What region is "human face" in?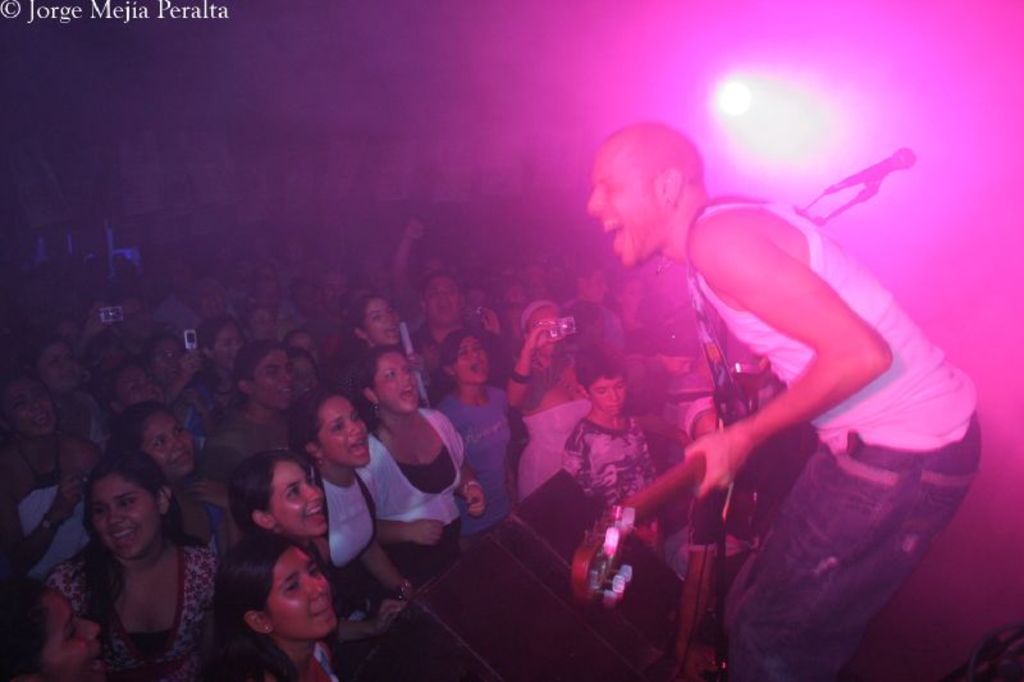
region(378, 354, 415, 409).
